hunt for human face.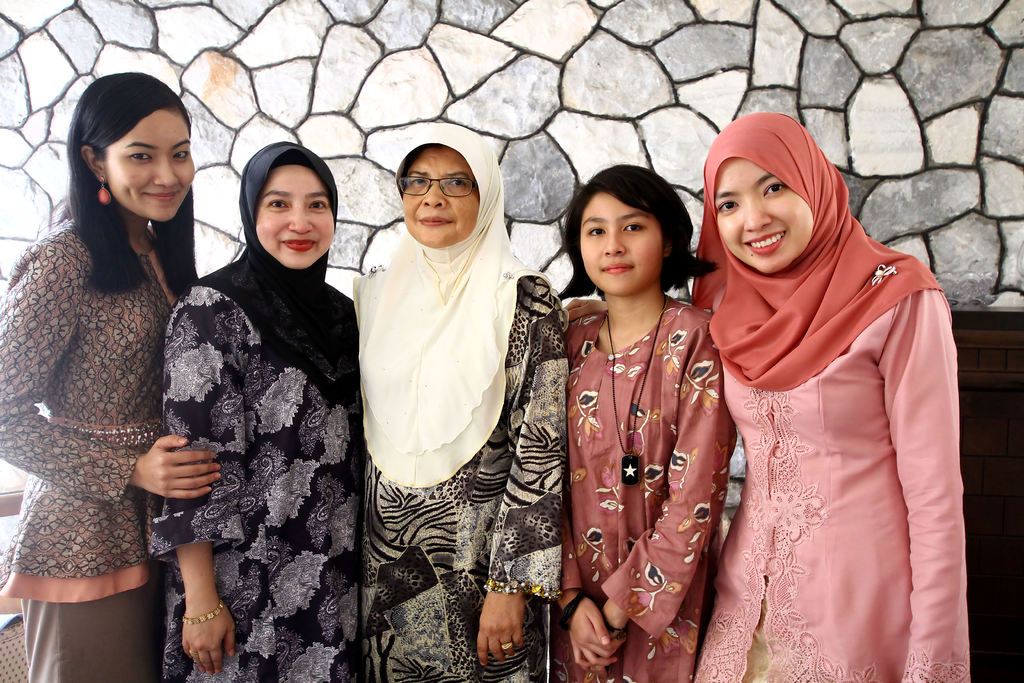
Hunted down at box=[581, 194, 657, 296].
